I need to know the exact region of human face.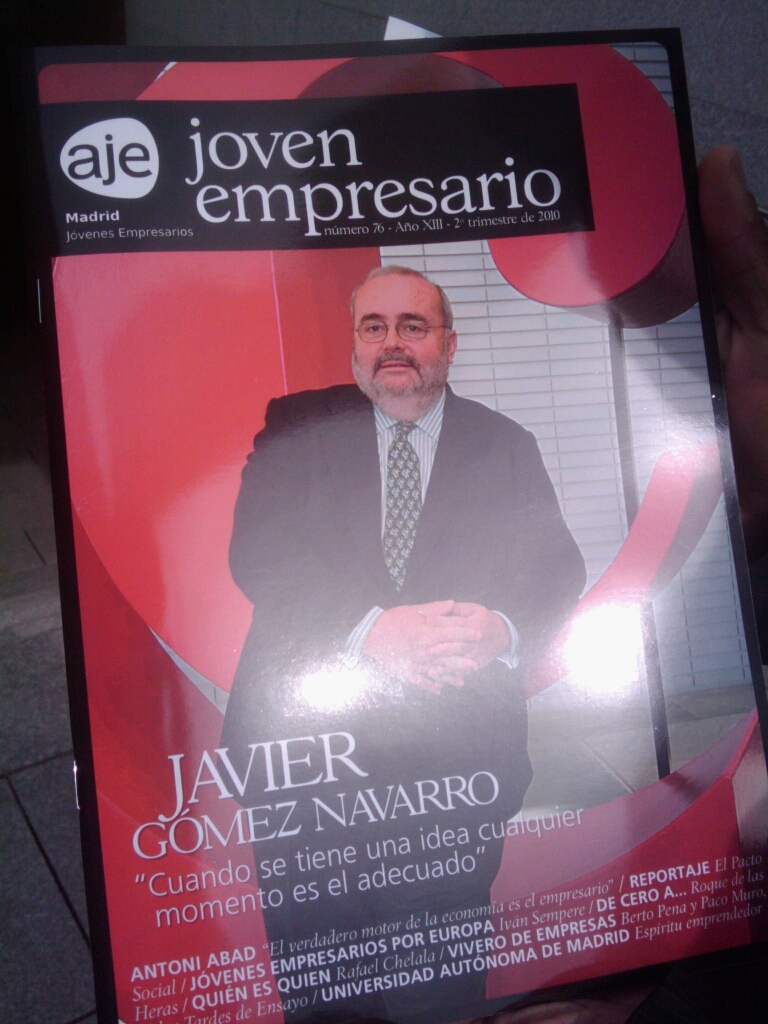
Region: (349,274,445,415).
